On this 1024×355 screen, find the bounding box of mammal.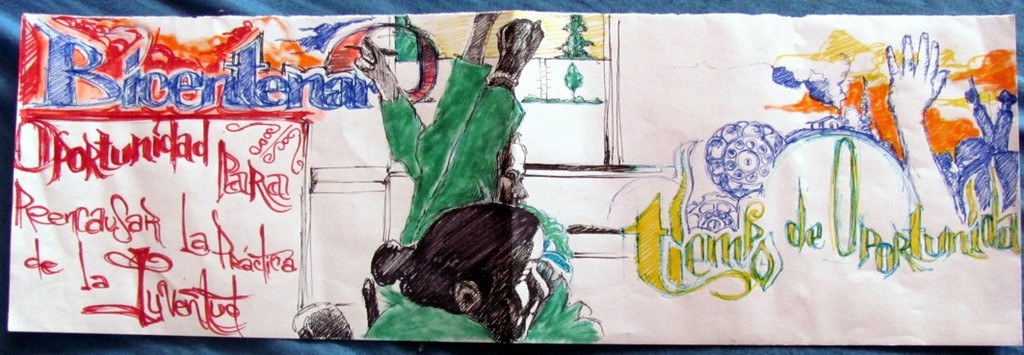
Bounding box: bbox=(354, 203, 552, 342).
